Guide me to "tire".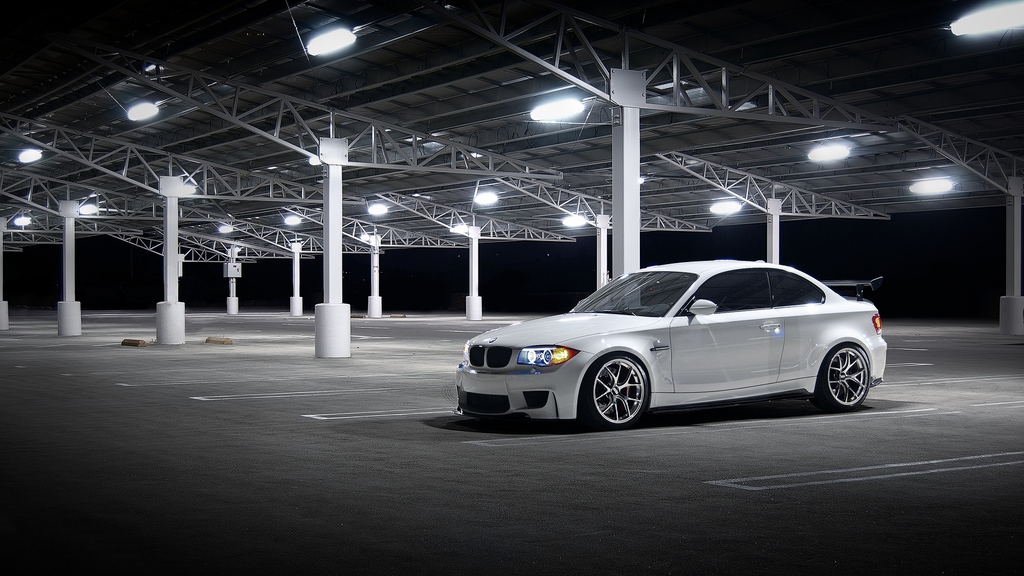
Guidance: bbox=(591, 354, 659, 424).
